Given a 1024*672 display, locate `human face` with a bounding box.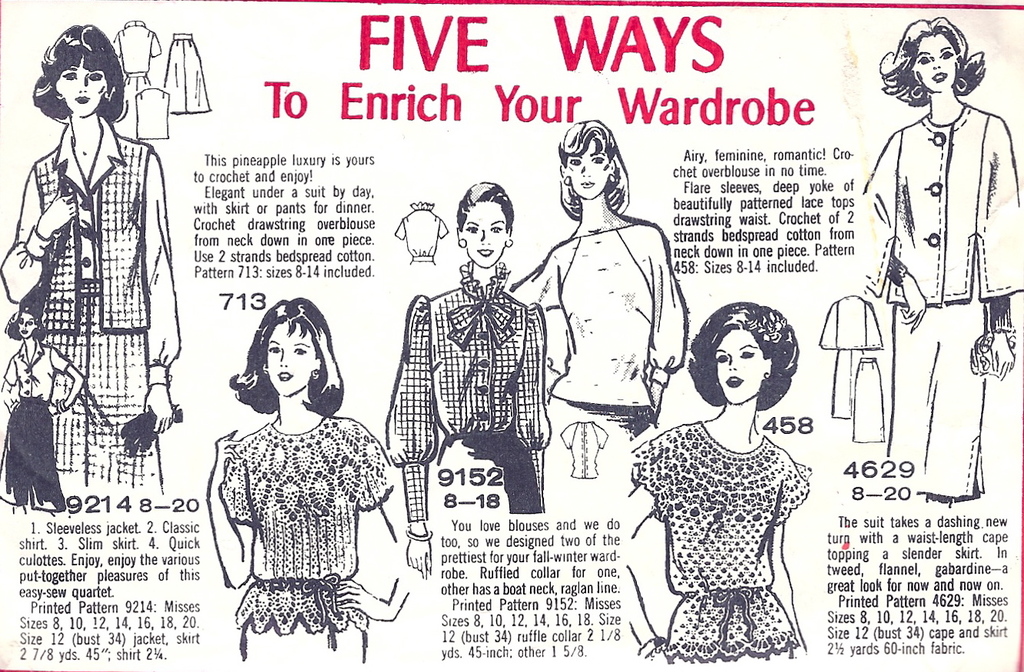
Located: 55 56 103 118.
